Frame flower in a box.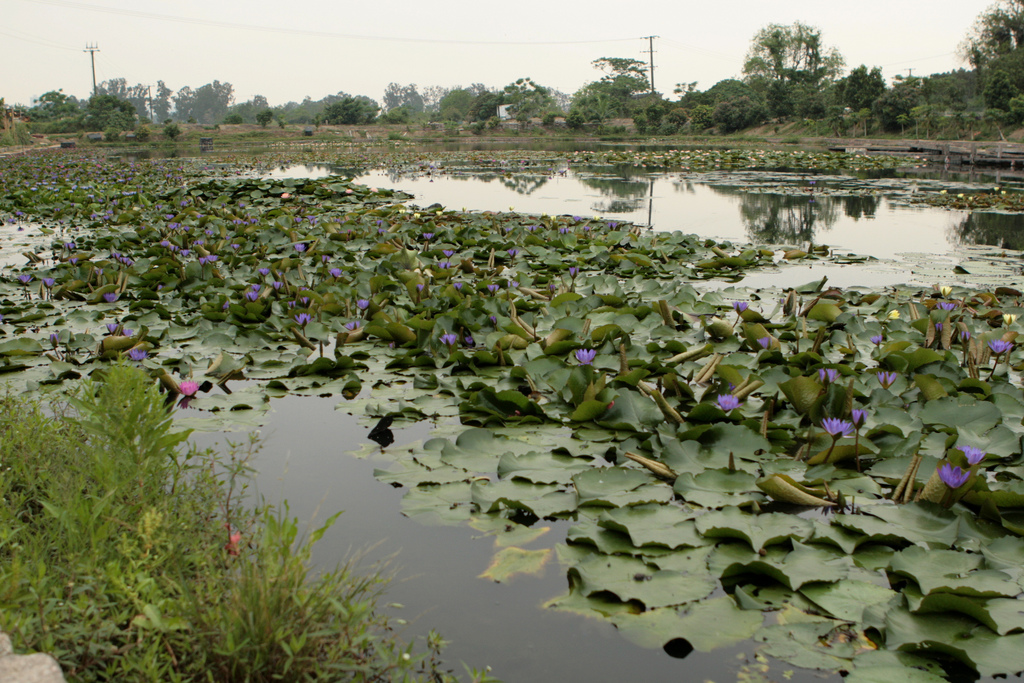
Rect(375, 220, 383, 227).
